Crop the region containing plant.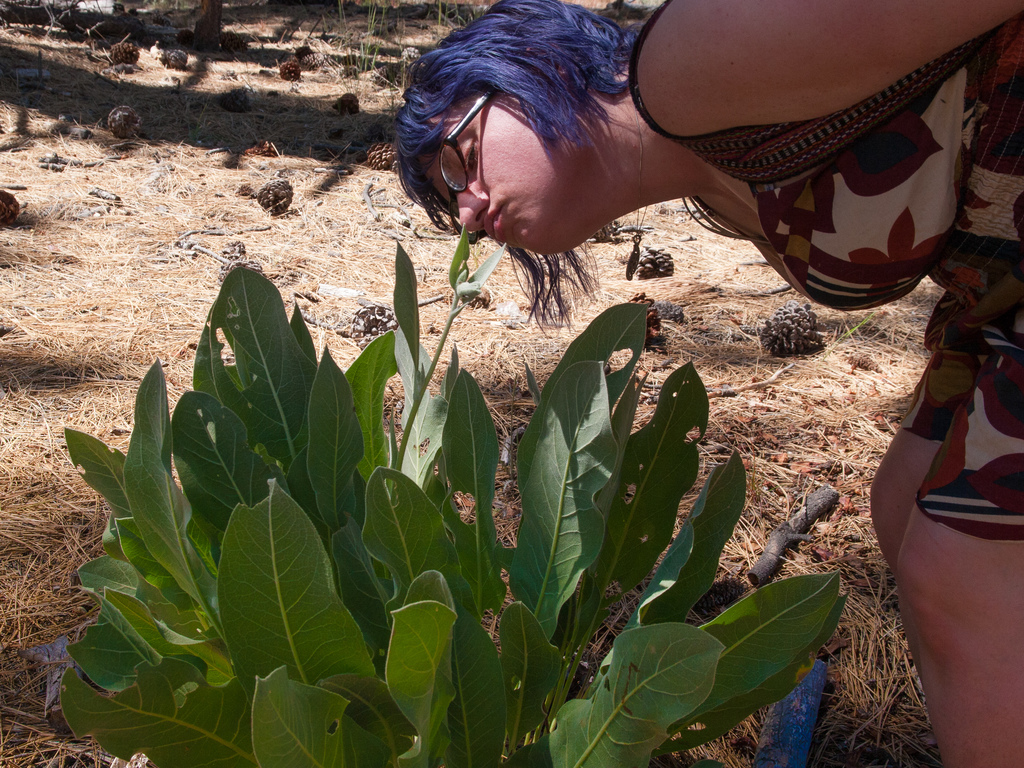
Crop region: (x1=57, y1=262, x2=852, y2=767).
